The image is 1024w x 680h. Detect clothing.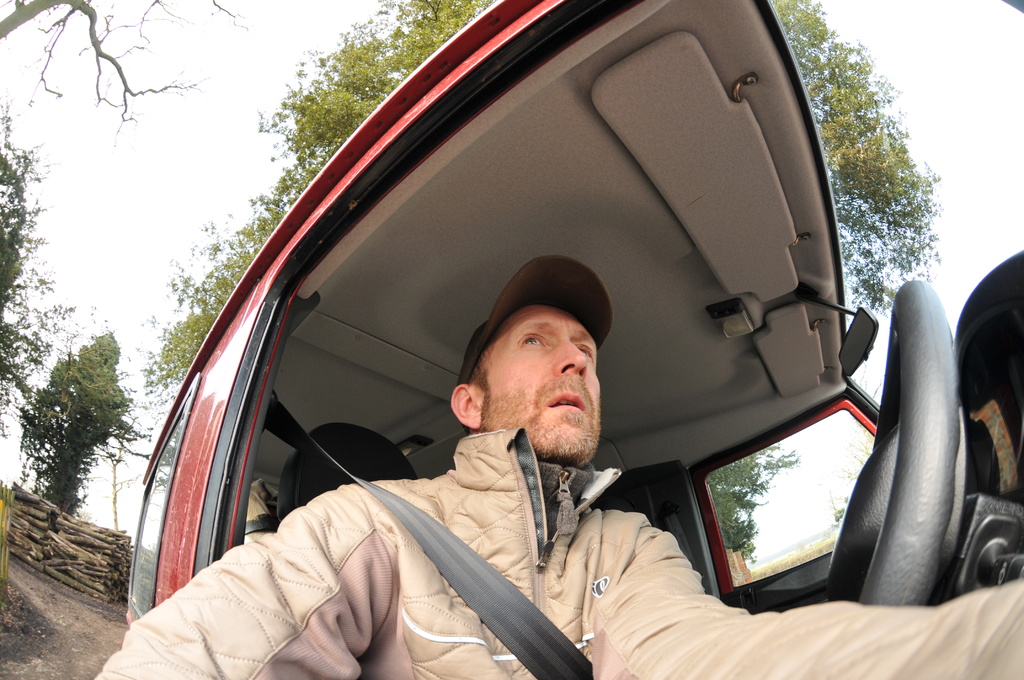
Detection: locate(146, 373, 758, 668).
